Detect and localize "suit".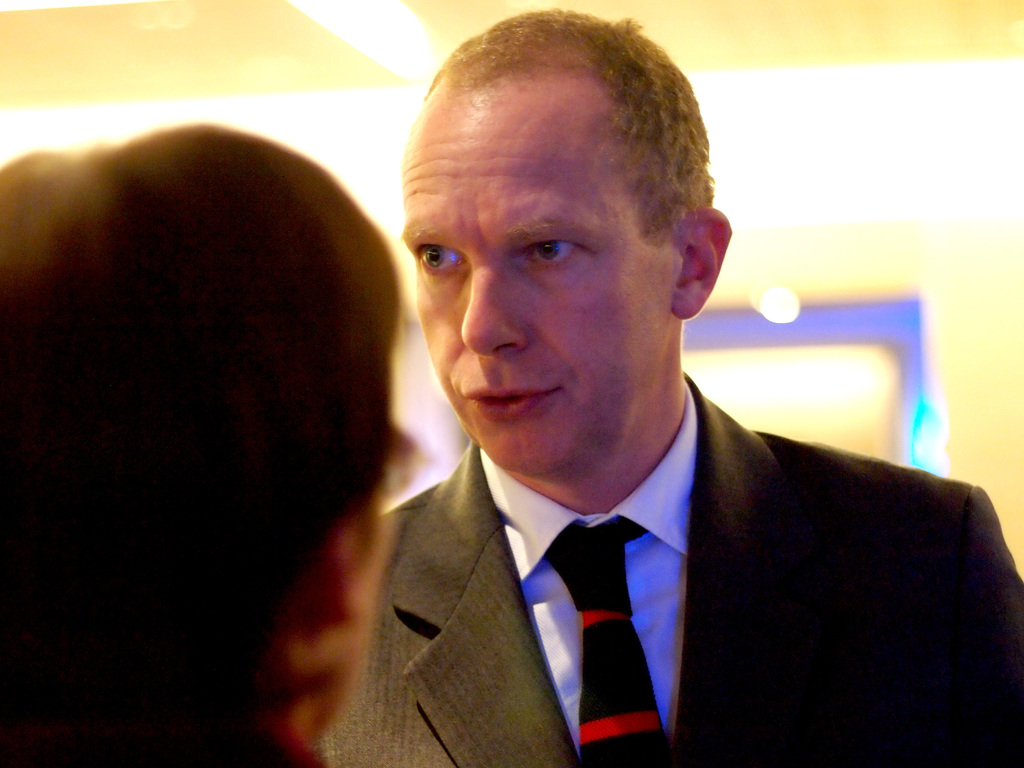
Localized at <bbox>308, 376, 1007, 751</bbox>.
